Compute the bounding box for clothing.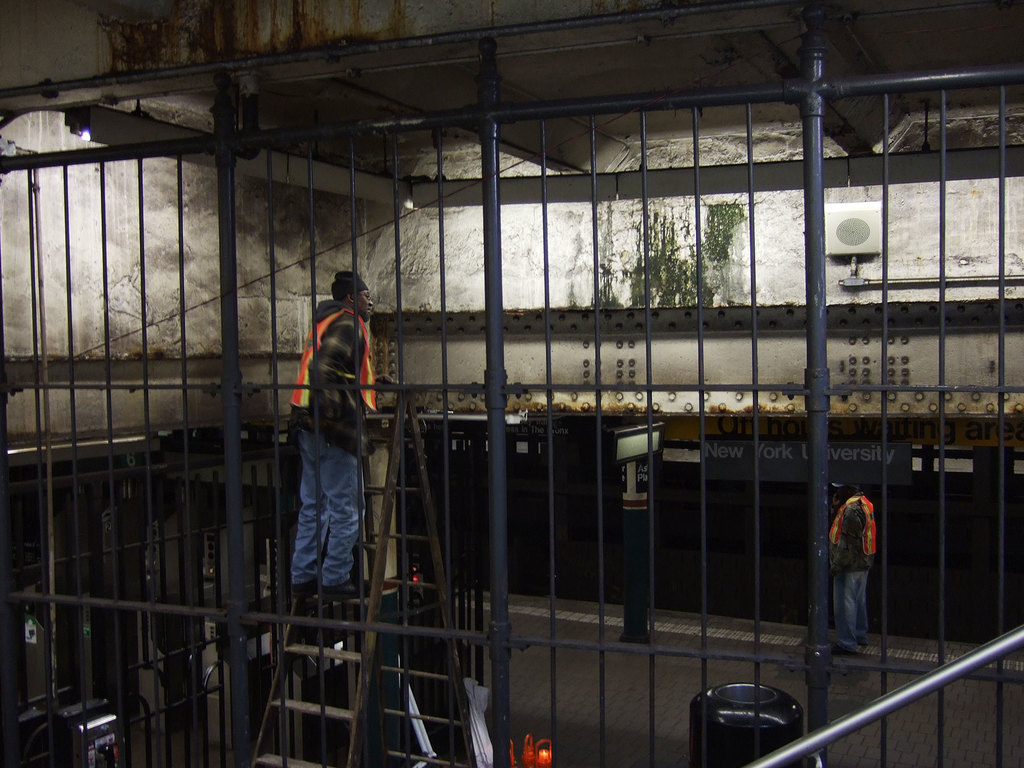
<bbox>828, 495, 876, 646</bbox>.
